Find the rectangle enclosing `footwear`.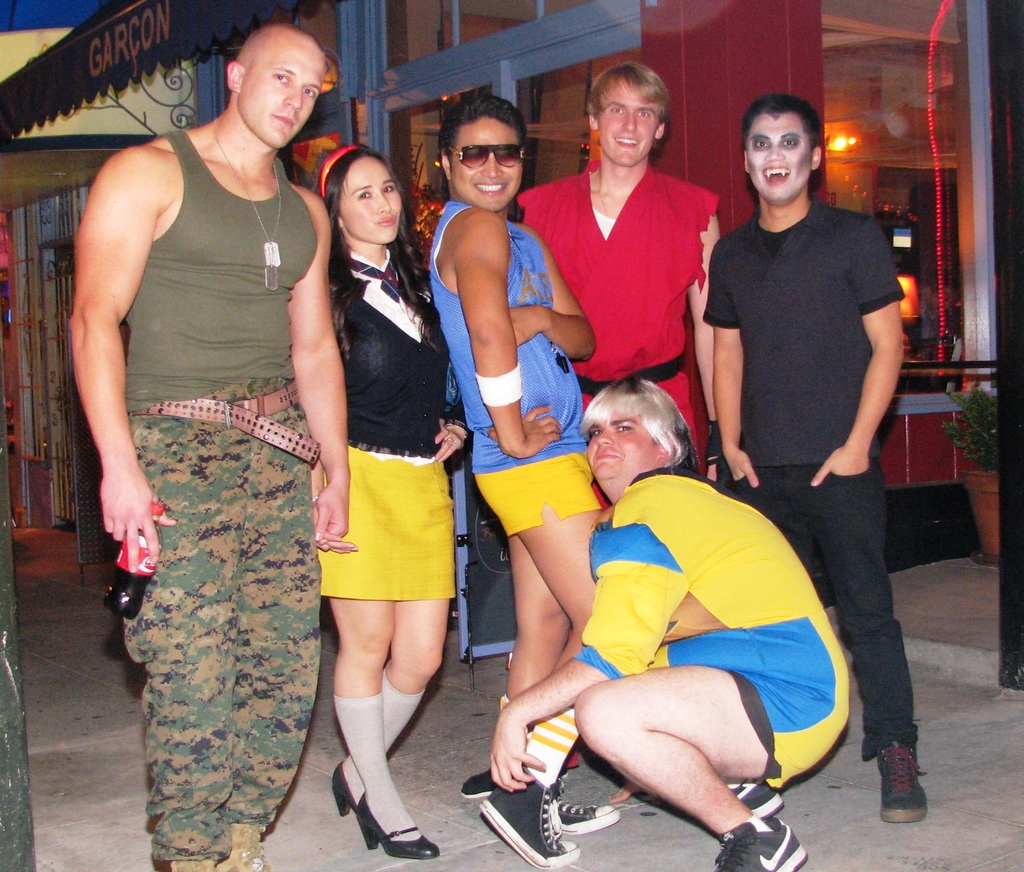
crop(722, 782, 789, 818).
